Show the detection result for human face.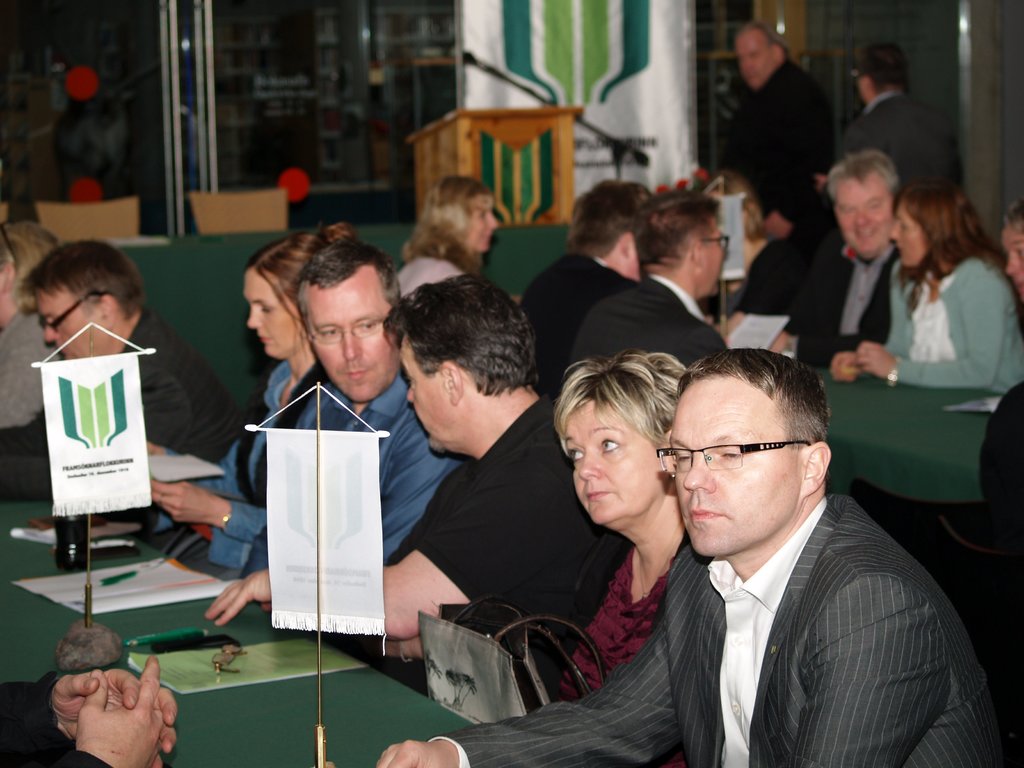
736, 26, 772, 93.
